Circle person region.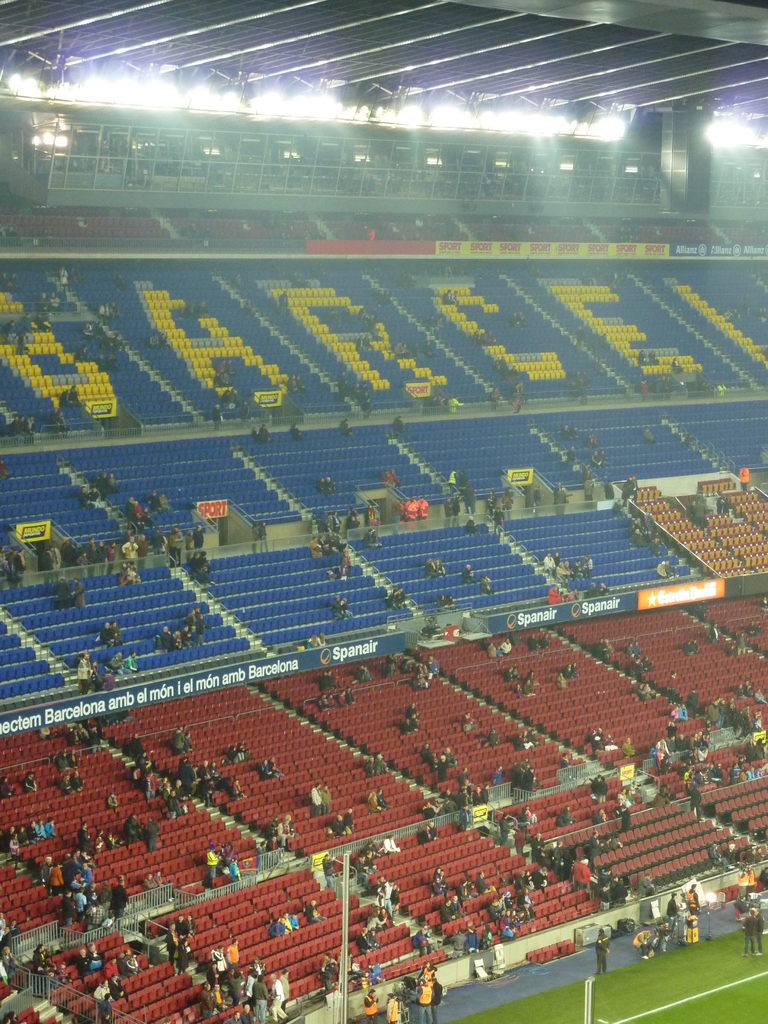
Region: rect(99, 991, 115, 1021).
